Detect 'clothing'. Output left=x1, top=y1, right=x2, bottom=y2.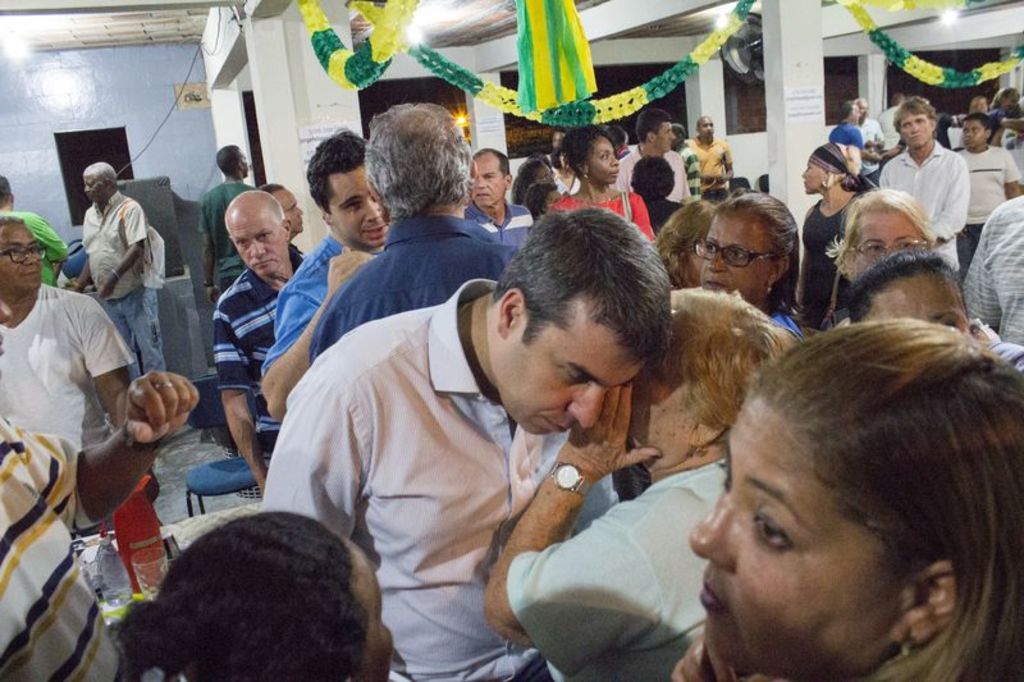
left=310, top=212, right=517, bottom=369.
